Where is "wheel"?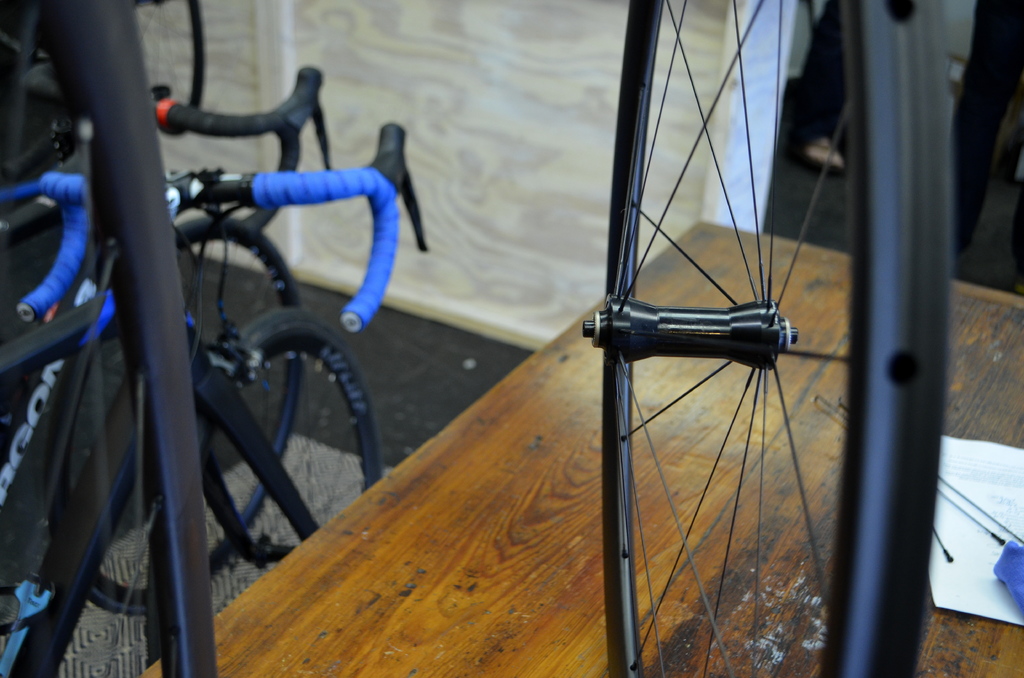
x1=42 y1=215 x2=300 y2=622.
